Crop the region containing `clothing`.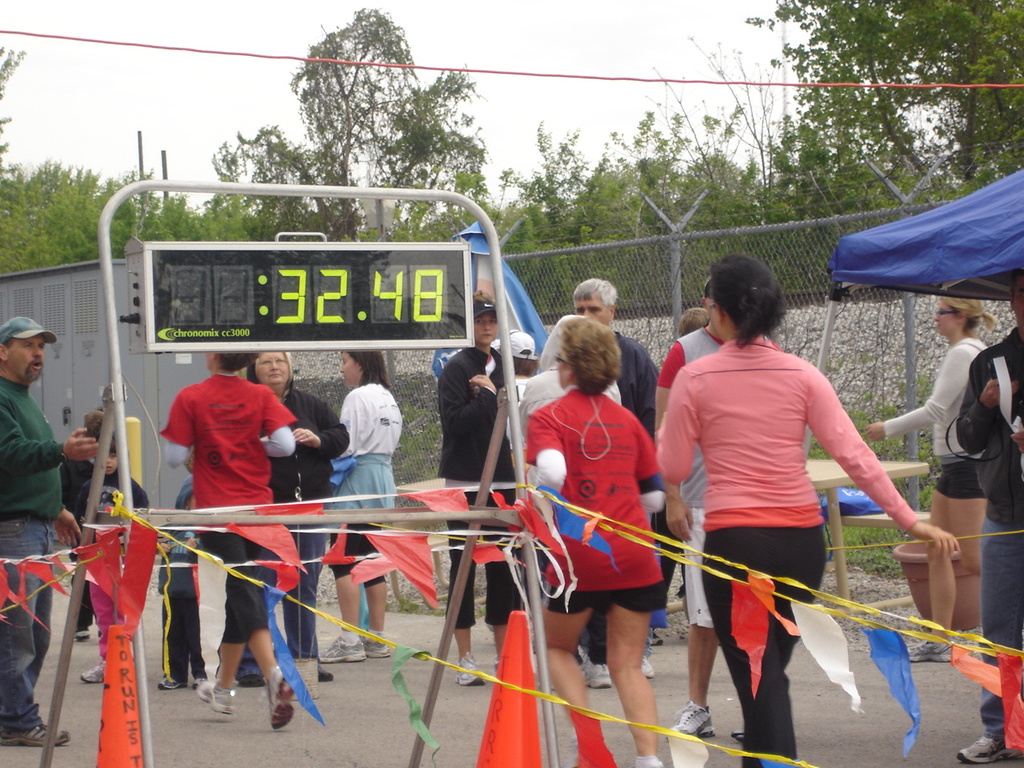
Crop region: [171, 364, 291, 638].
